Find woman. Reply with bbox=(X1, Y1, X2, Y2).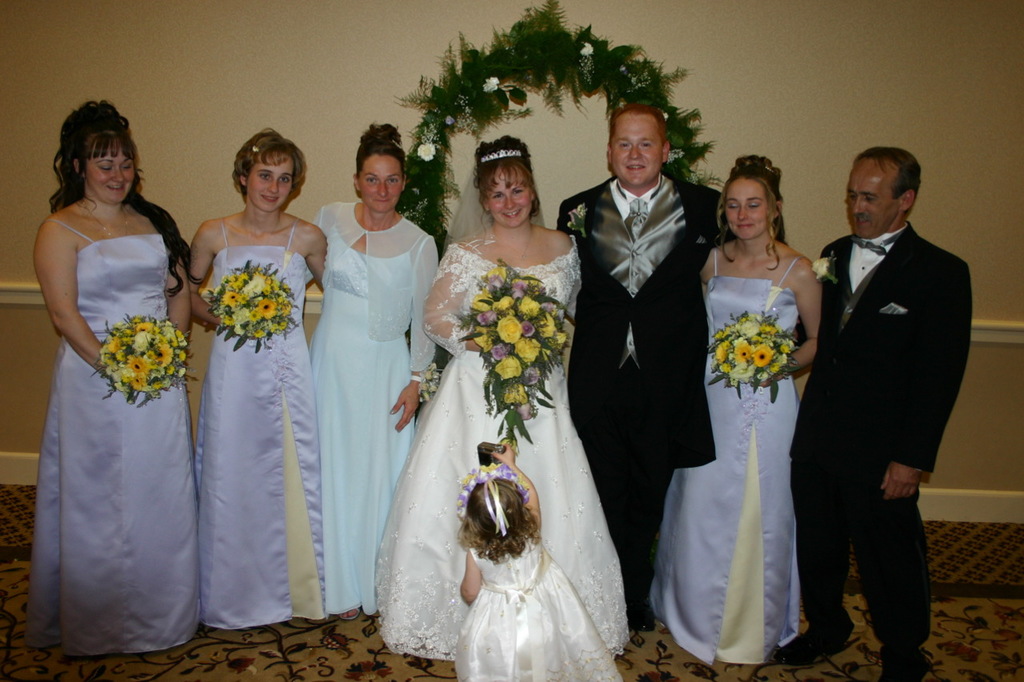
bbox=(376, 118, 637, 680).
